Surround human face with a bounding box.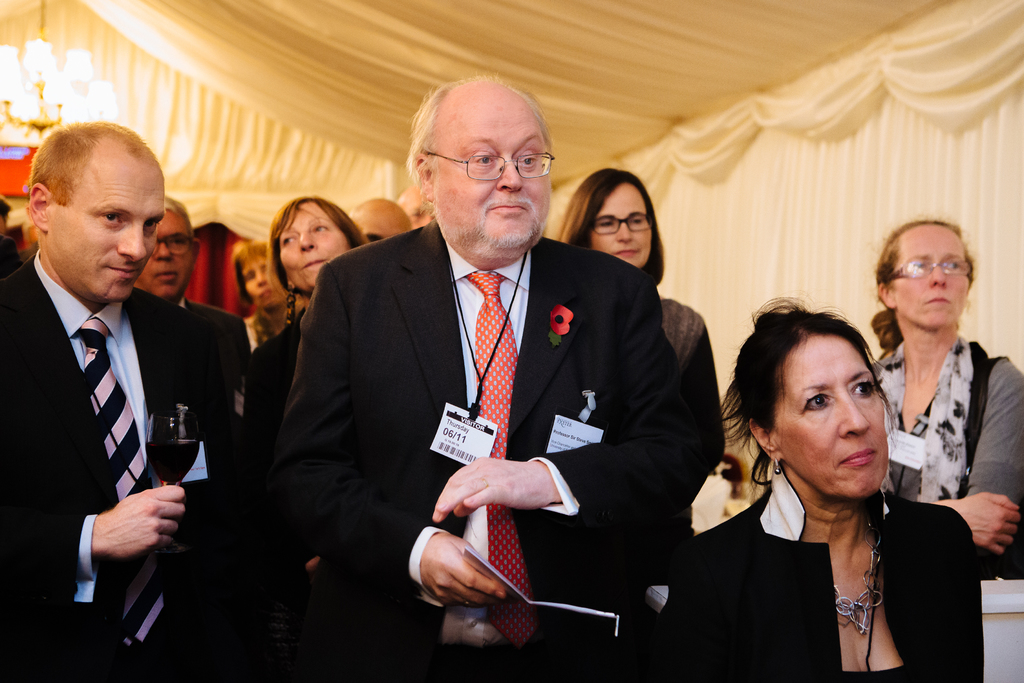
45,155,172,299.
